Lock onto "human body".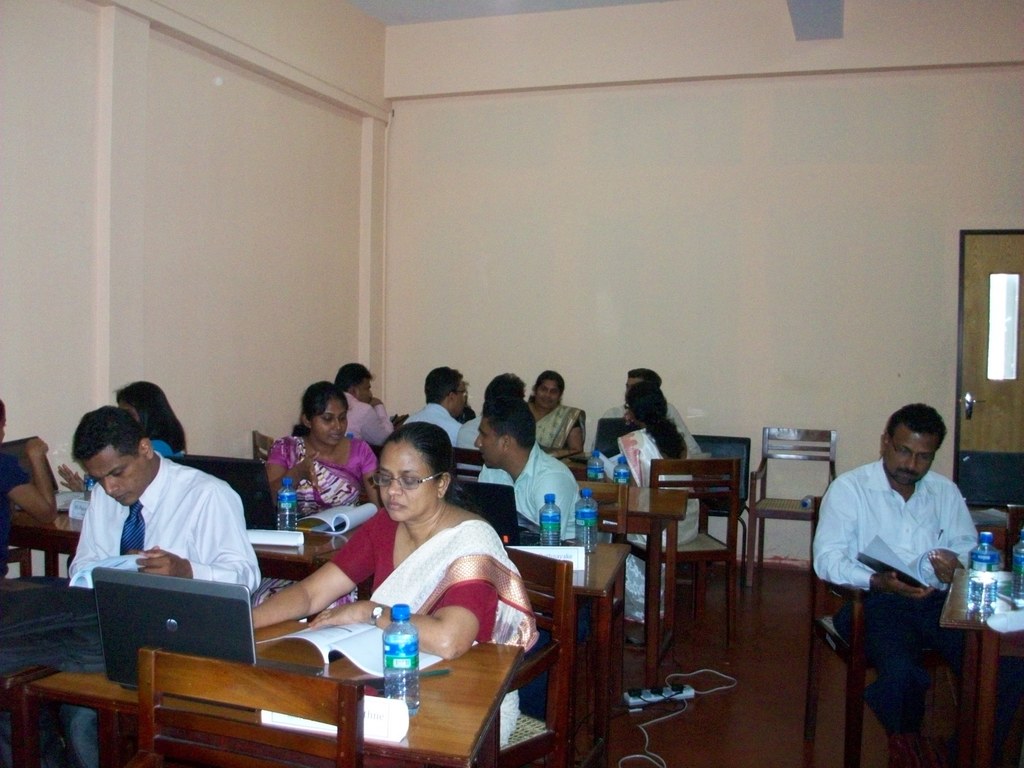
Locked: {"left": 526, "top": 364, "right": 593, "bottom": 467}.
